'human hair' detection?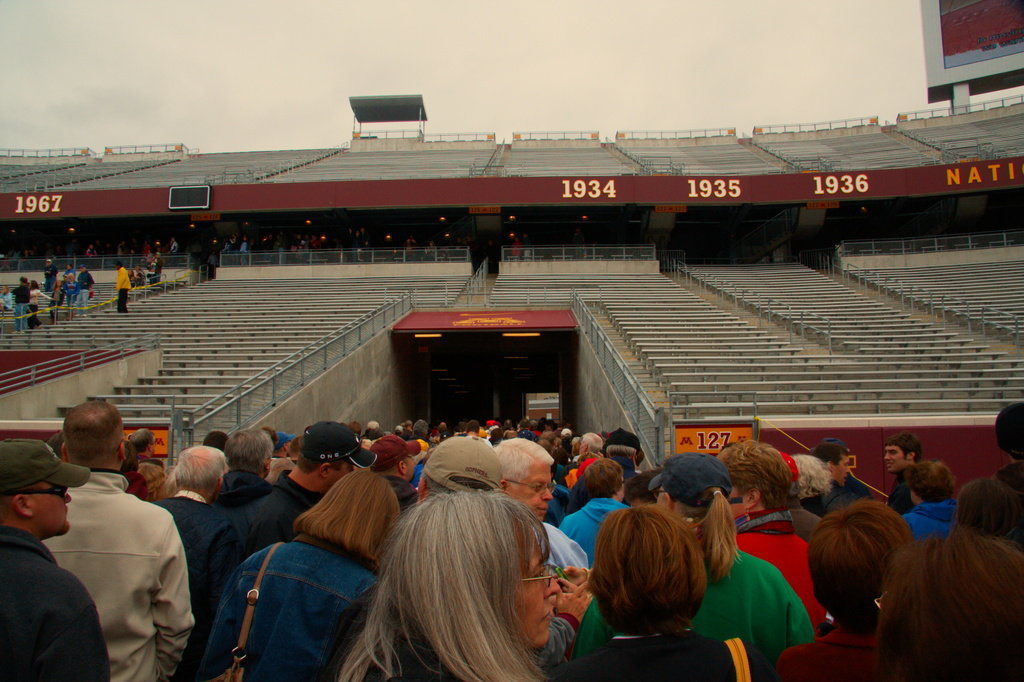
box=[121, 439, 140, 471]
